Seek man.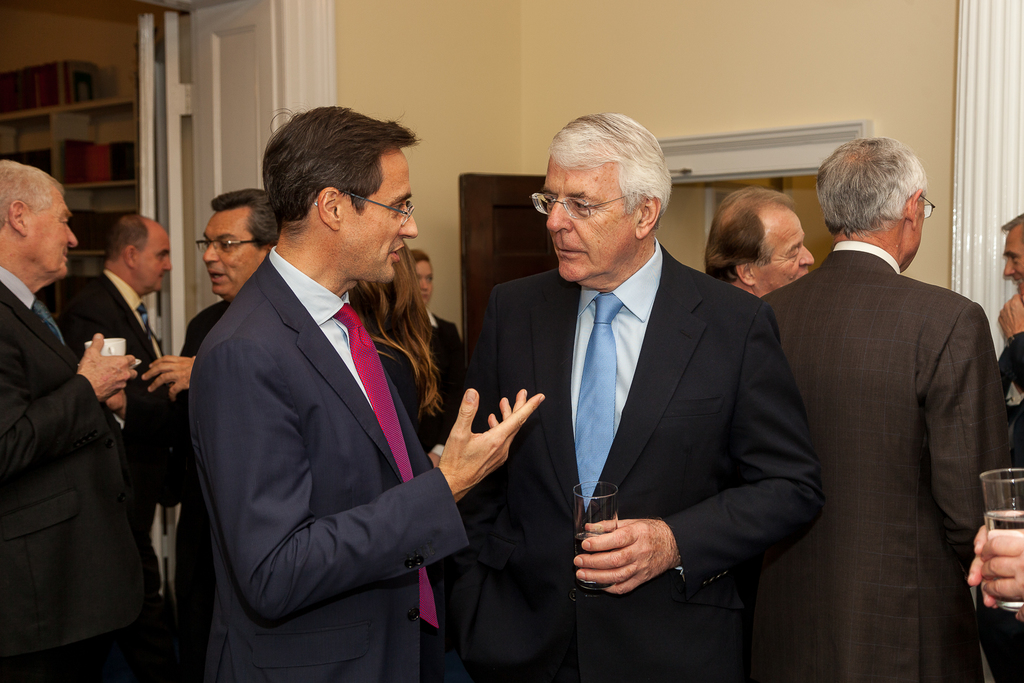
region(0, 161, 190, 682).
